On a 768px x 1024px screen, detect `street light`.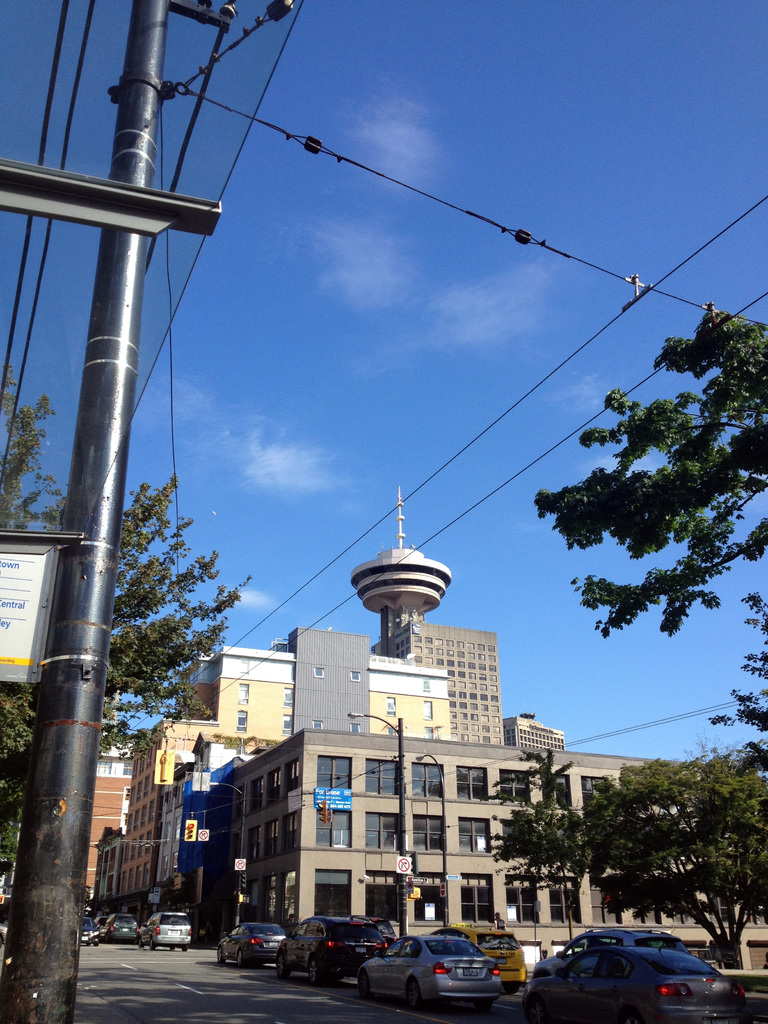
detection(412, 750, 448, 932).
